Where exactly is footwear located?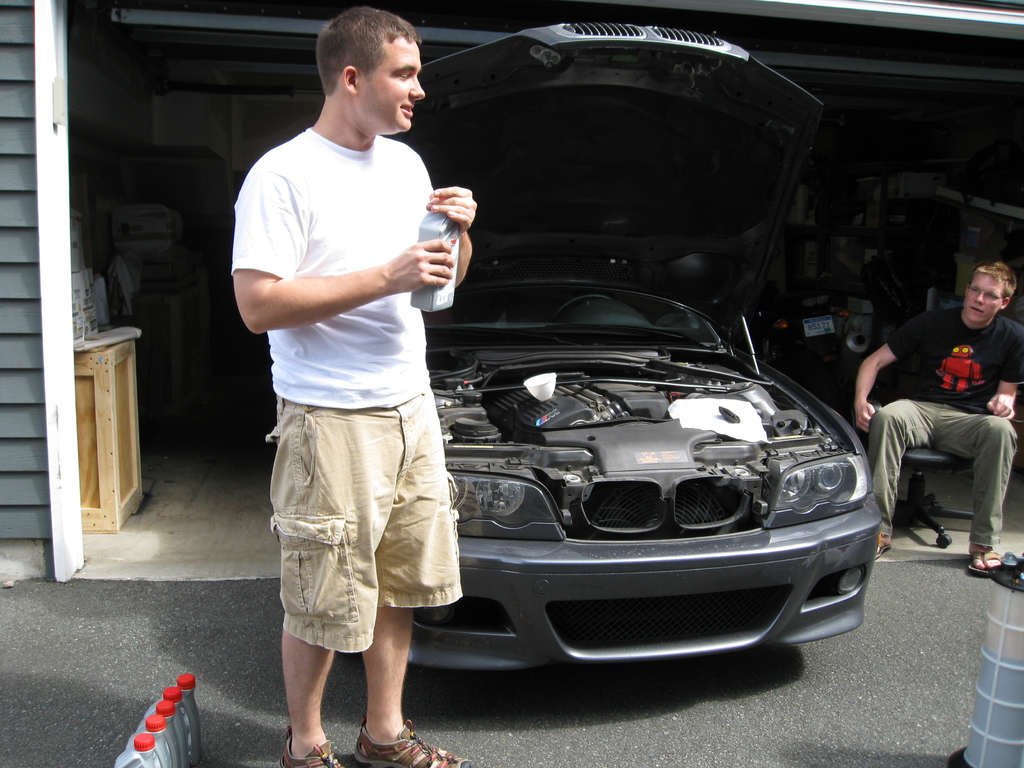
Its bounding box is locate(873, 536, 892, 559).
